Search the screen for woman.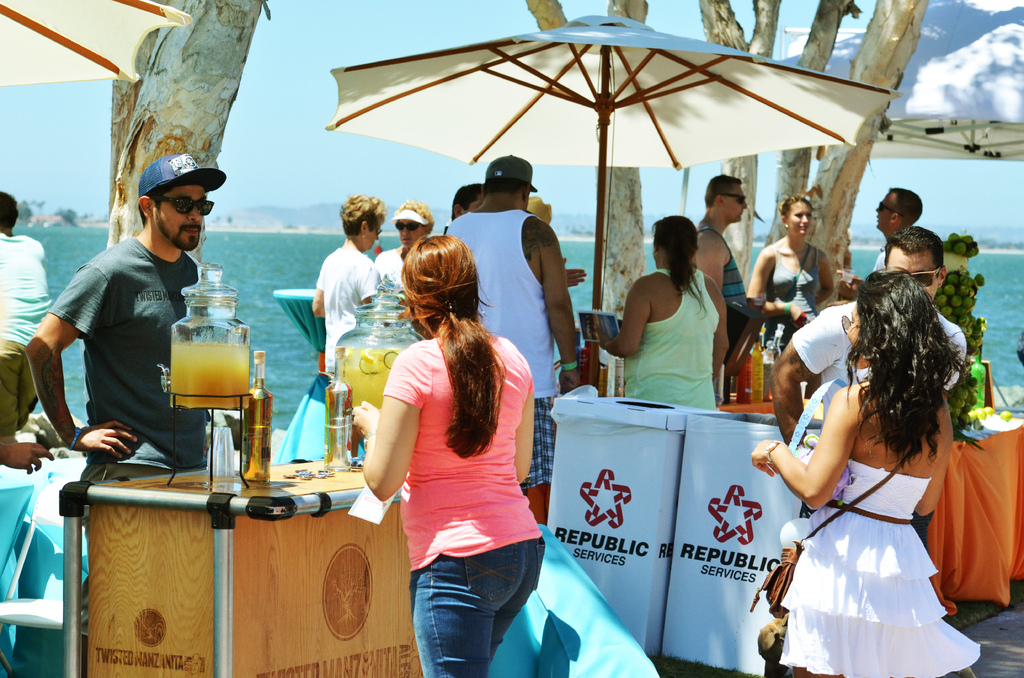
Found at Rect(744, 229, 980, 668).
